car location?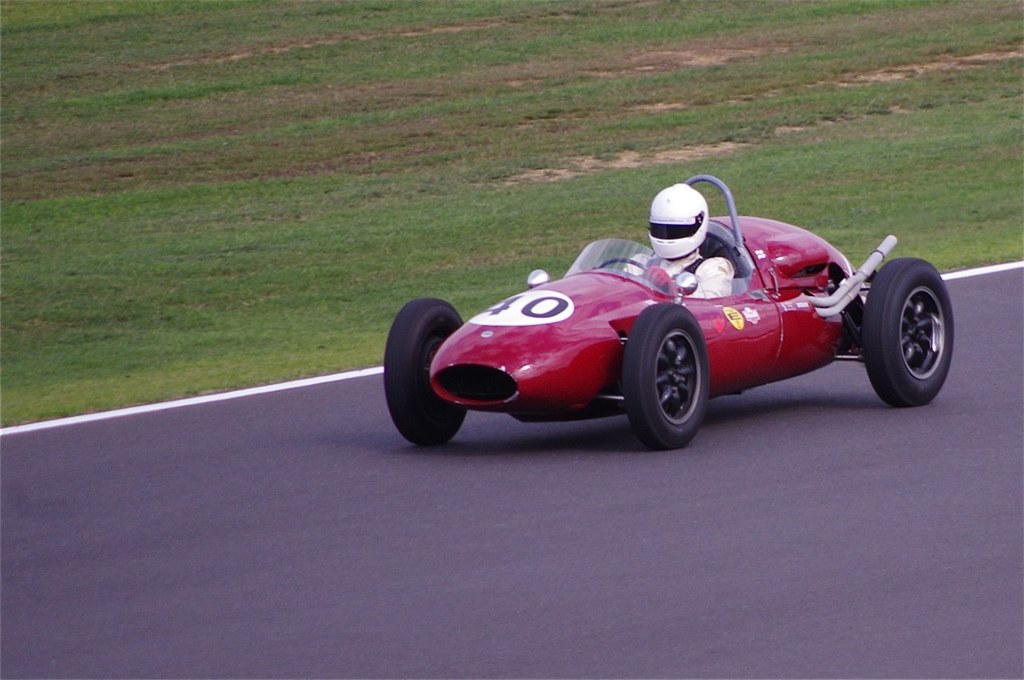
(381,174,958,447)
